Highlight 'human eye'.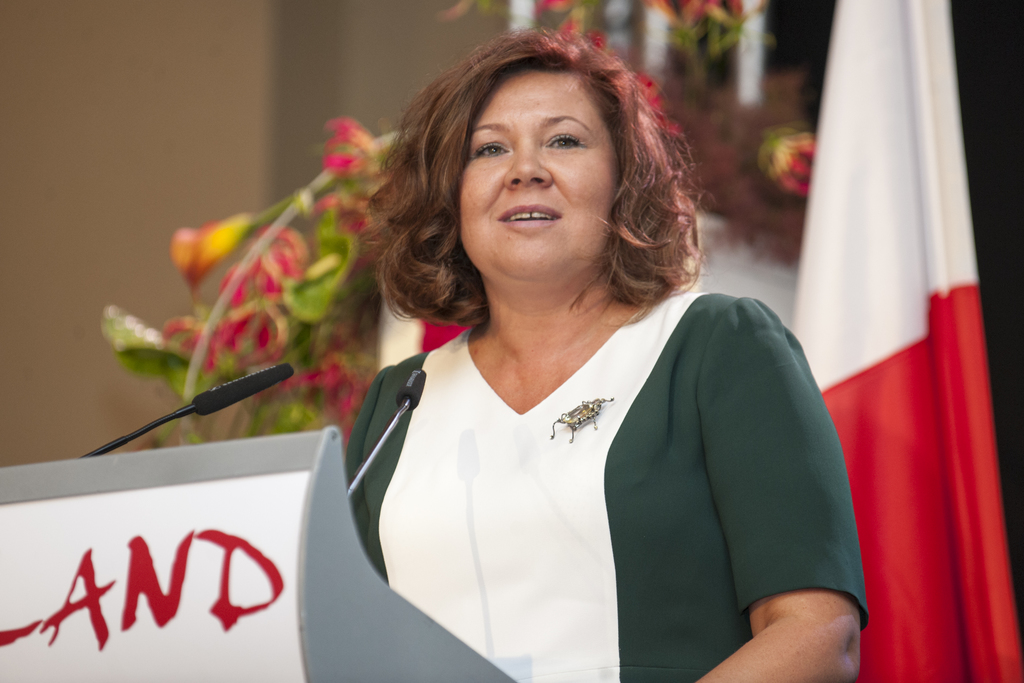
Highlighted region: 549 131 582 152.
